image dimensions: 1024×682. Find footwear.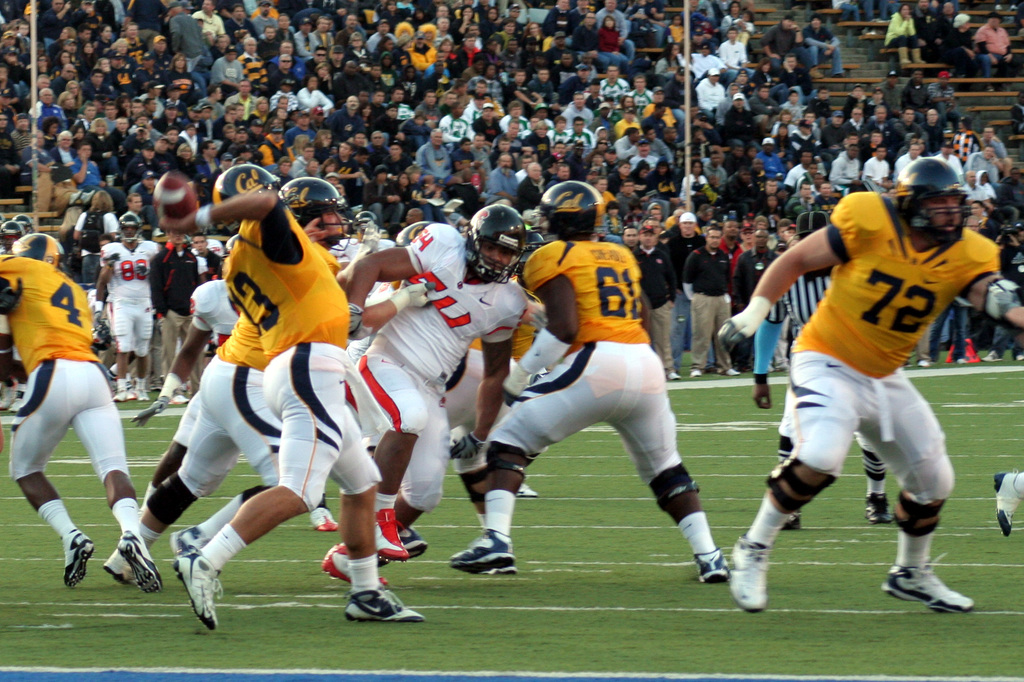
136, 391, 147, 404.
